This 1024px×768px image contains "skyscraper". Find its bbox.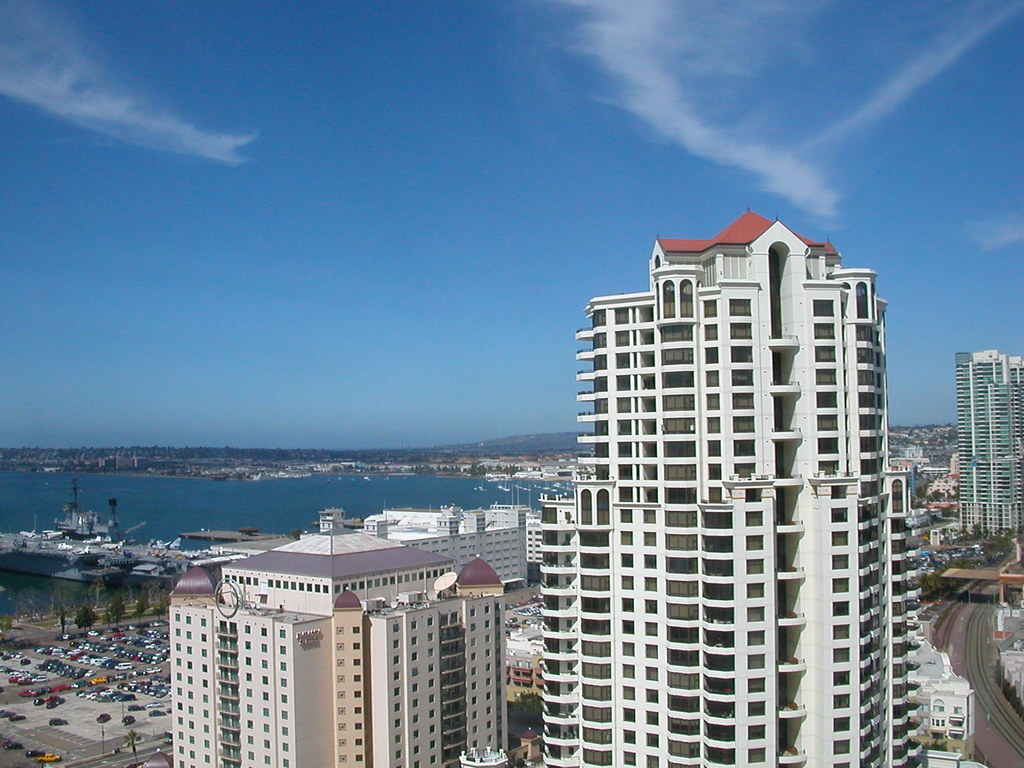
pyautogui.locateOnScreen(534, 203, 892, 767).
